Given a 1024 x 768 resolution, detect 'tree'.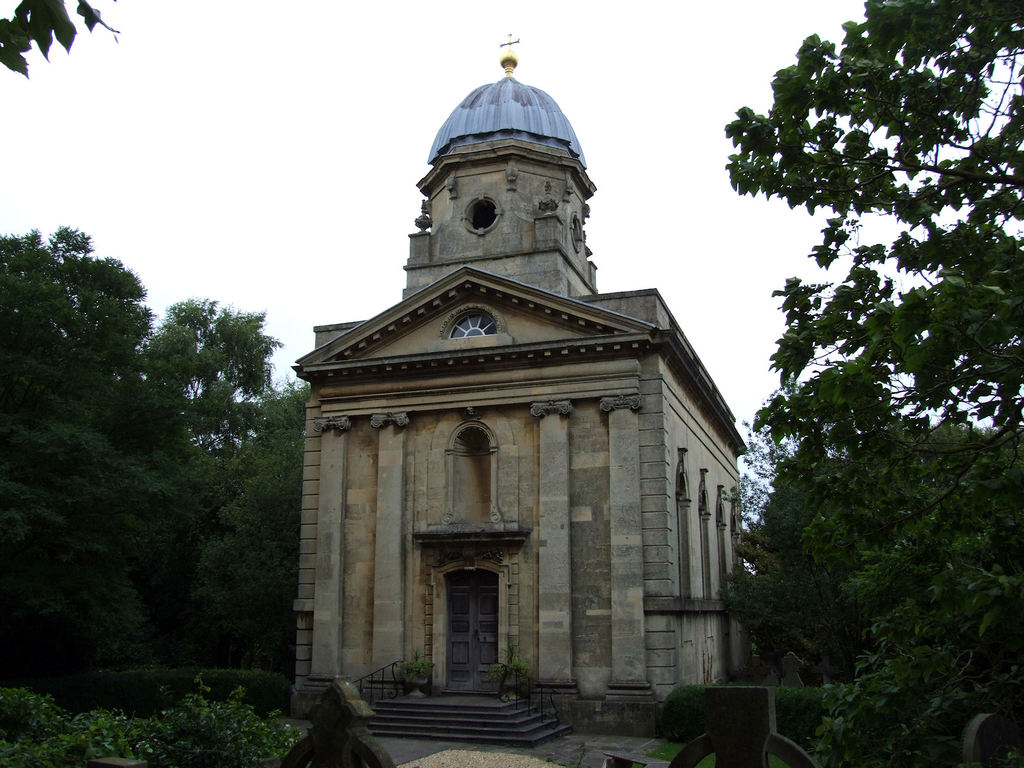
Rect(0, 220, 318, 676).
